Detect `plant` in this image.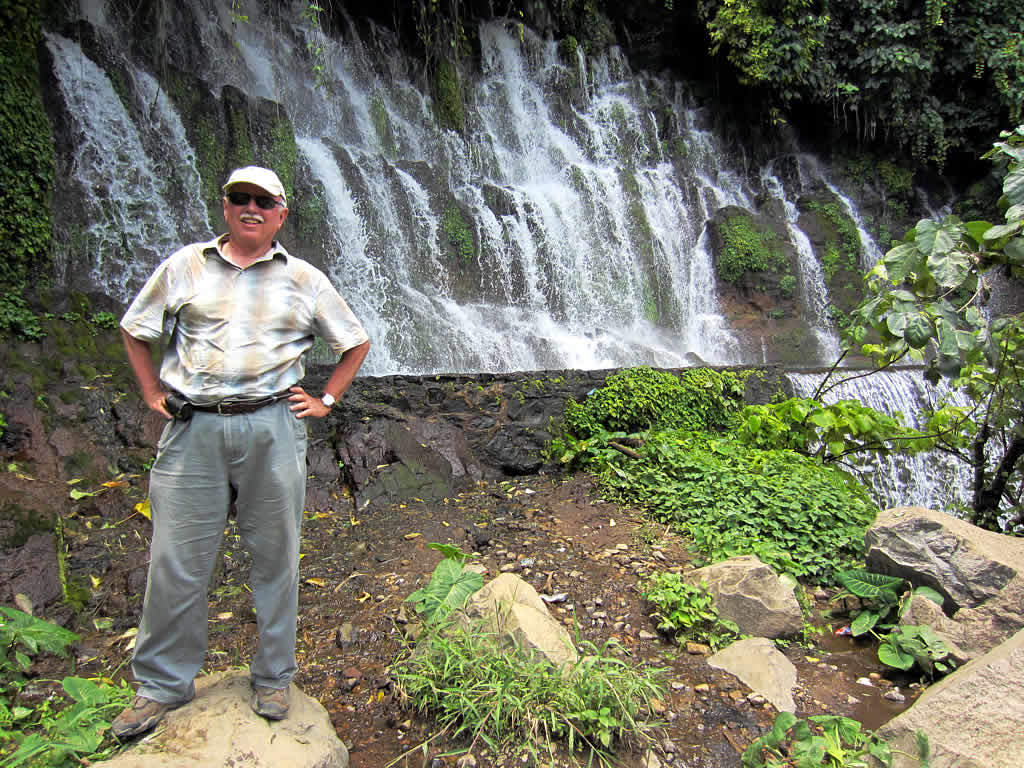
Detection: <region>740, 715, 928, 767</region>.
